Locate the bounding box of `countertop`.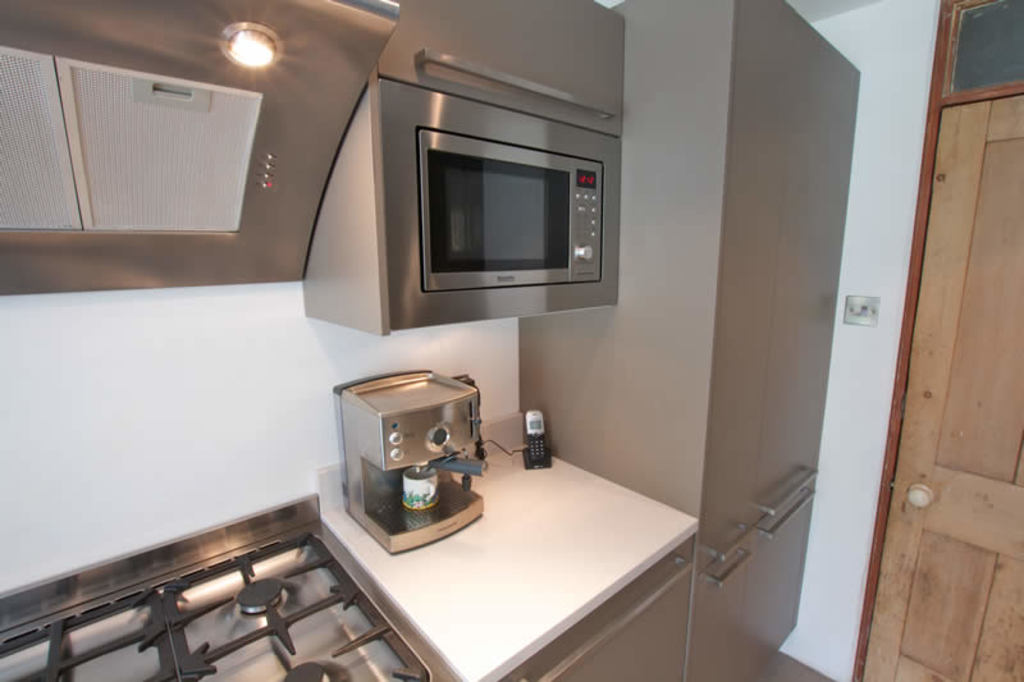
Bounding box: (0, 415, 691, 681).
